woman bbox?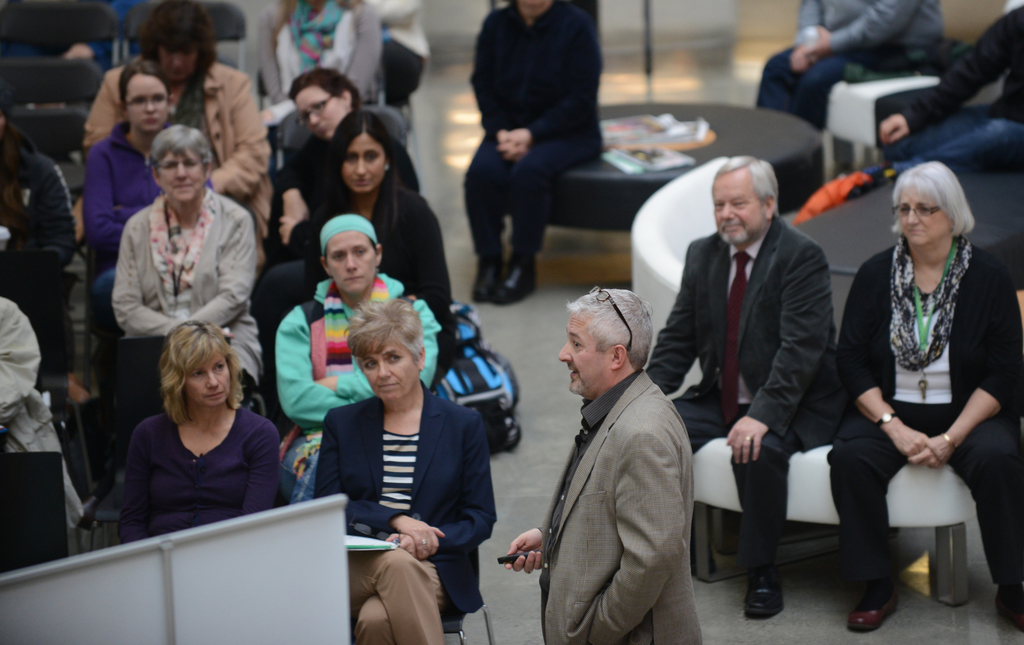
845/136/1001/644
